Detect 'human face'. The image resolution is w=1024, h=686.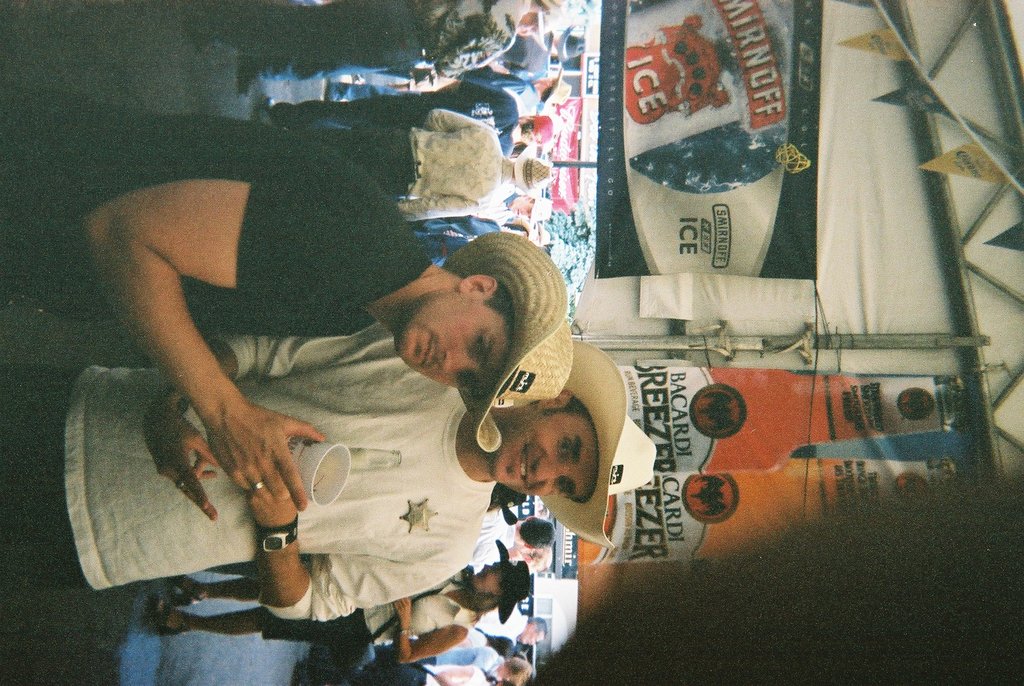
locate(390, 284, 500, 391).
